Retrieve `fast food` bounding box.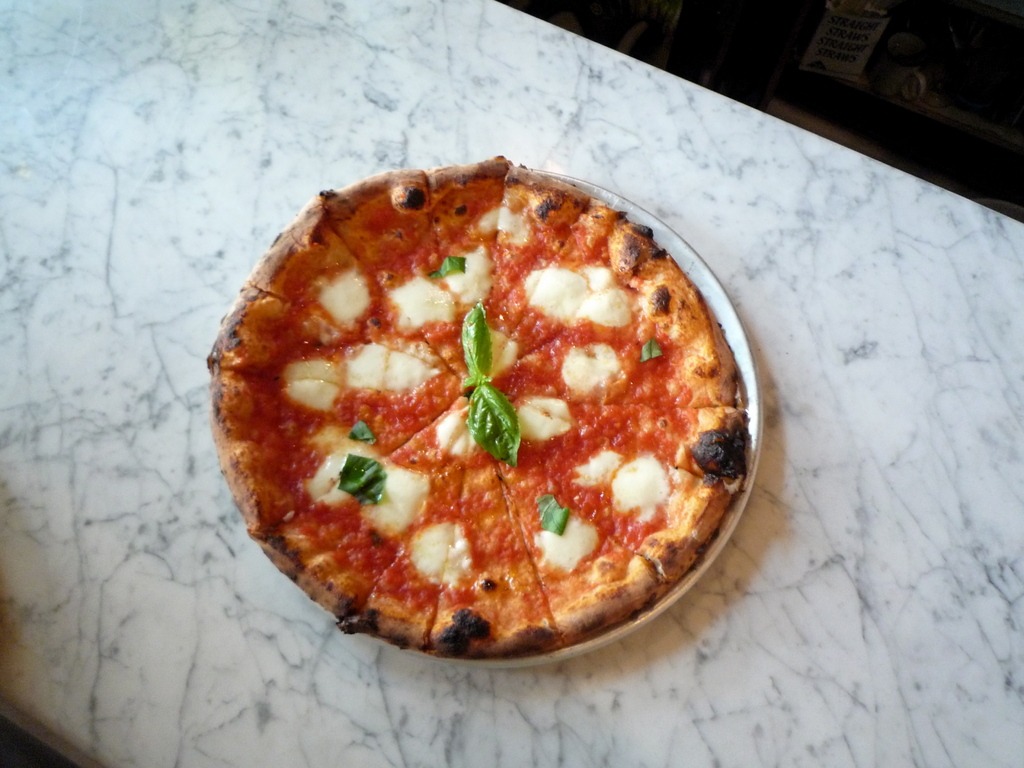
Bounding box: l=204, t=154, r=751, b=656.
